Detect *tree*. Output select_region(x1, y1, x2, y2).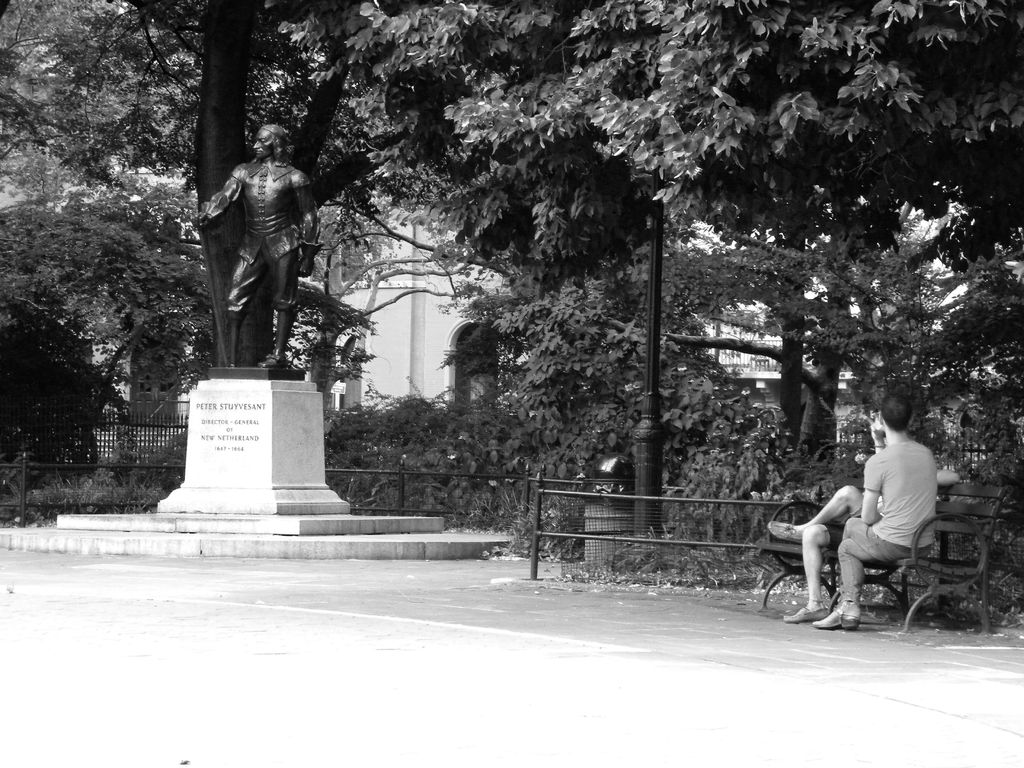
select_region(0, 196, 223, 472).
